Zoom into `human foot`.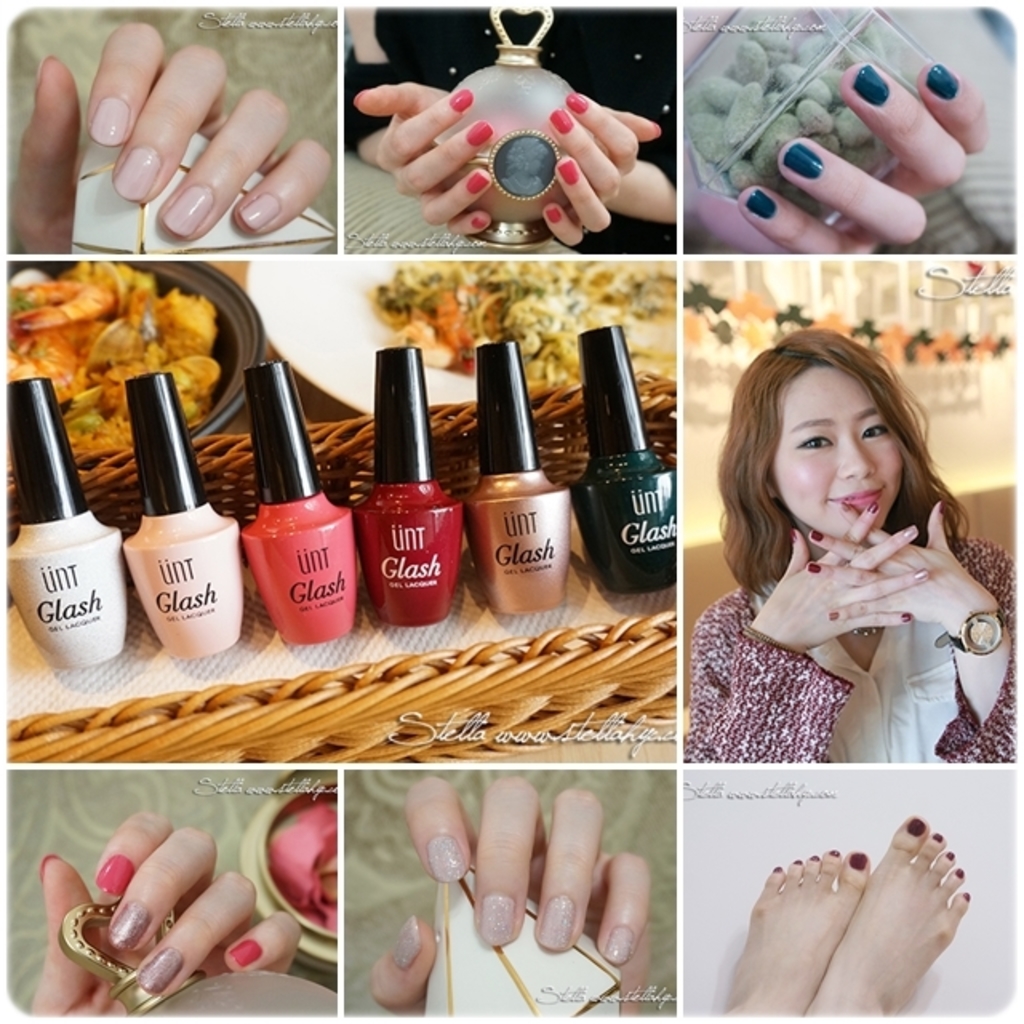
Zoom target: [left=808, top=806, right=970, bottom=1016].
